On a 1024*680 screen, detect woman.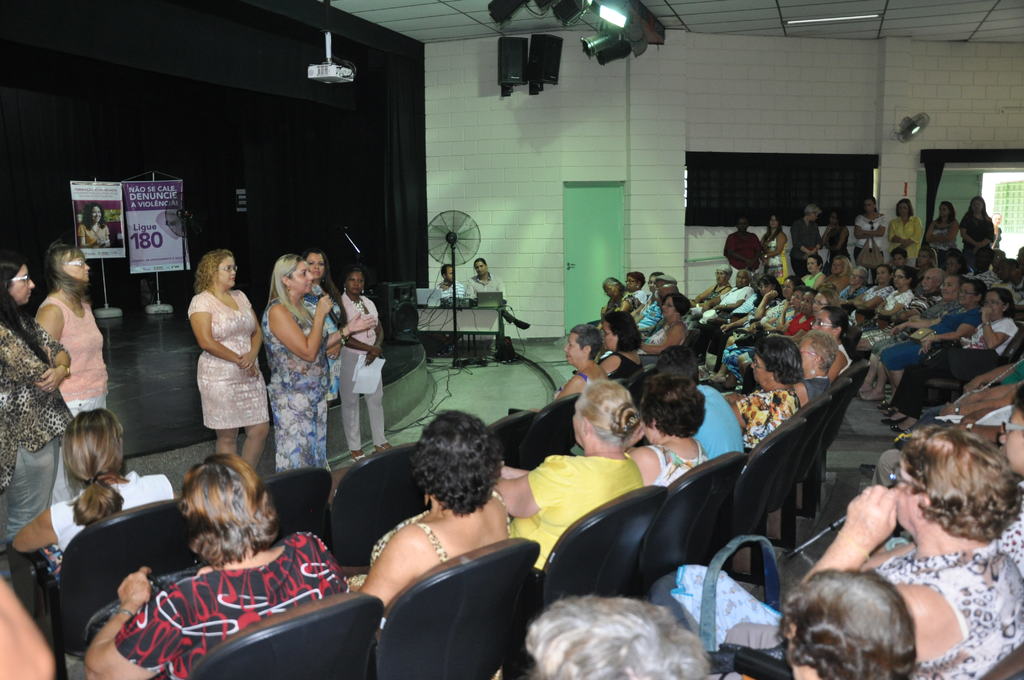
box=[0, 257, 74, 539].
